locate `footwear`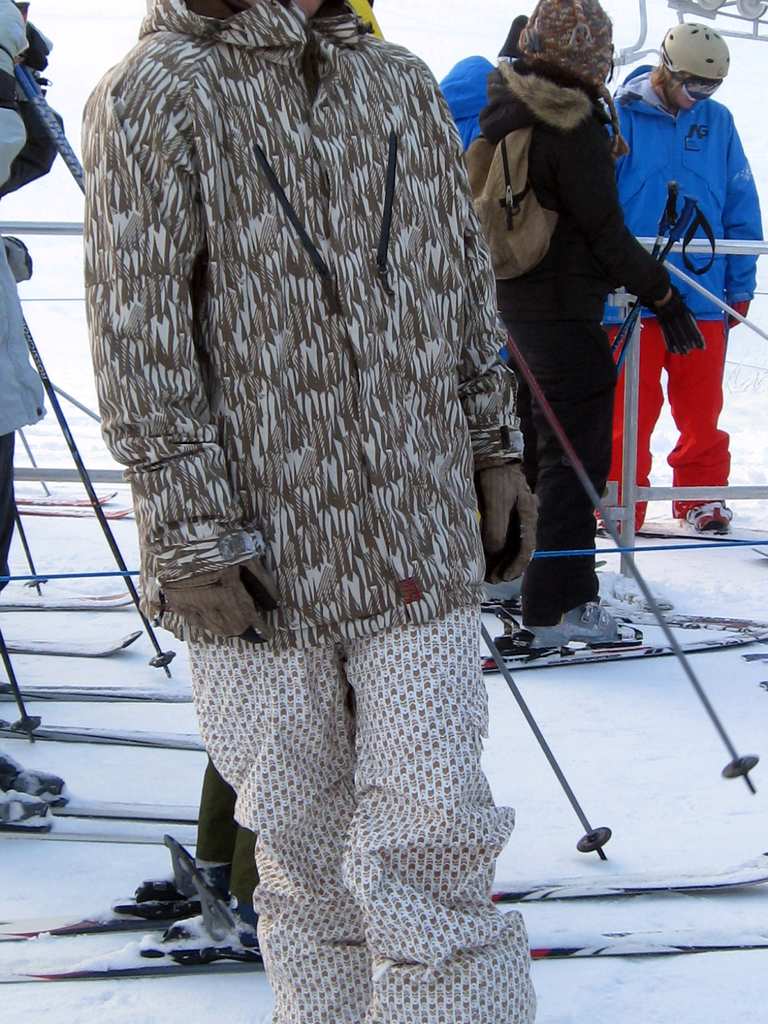
[164,902,265,968]
